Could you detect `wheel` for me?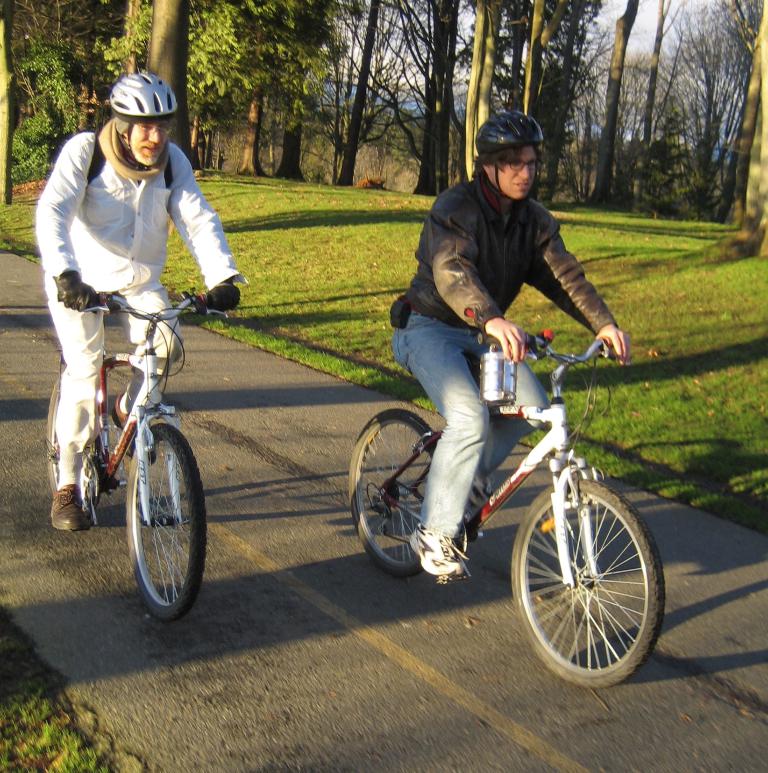
Detection result: <bbox>38, 365, 102, 522</bbox>.
